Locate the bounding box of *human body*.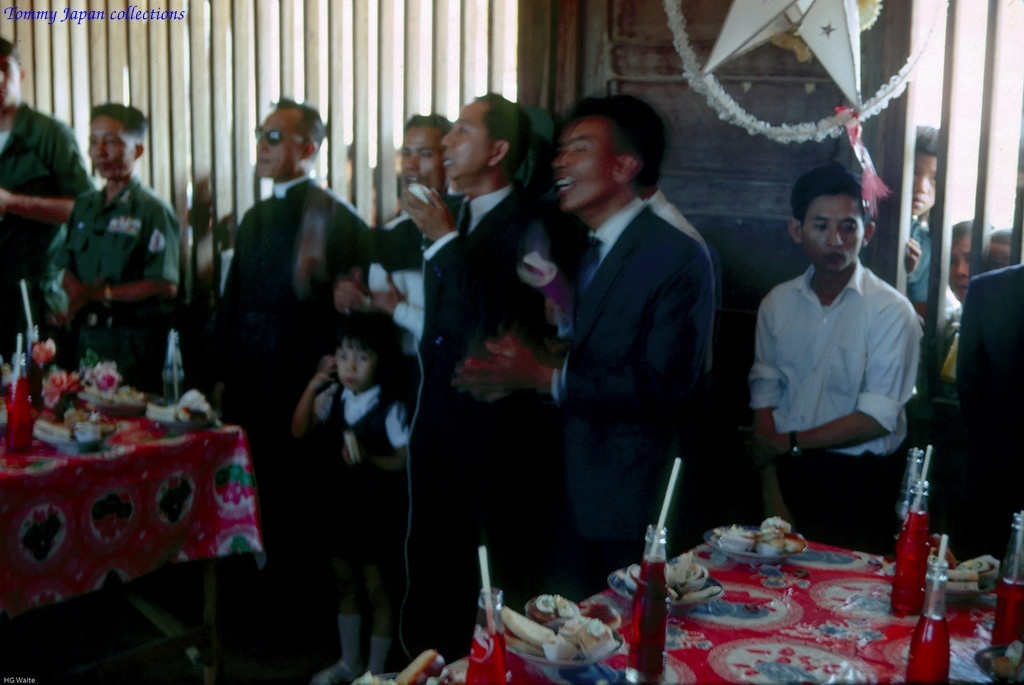
Bounding box: 757,142,924,570.
